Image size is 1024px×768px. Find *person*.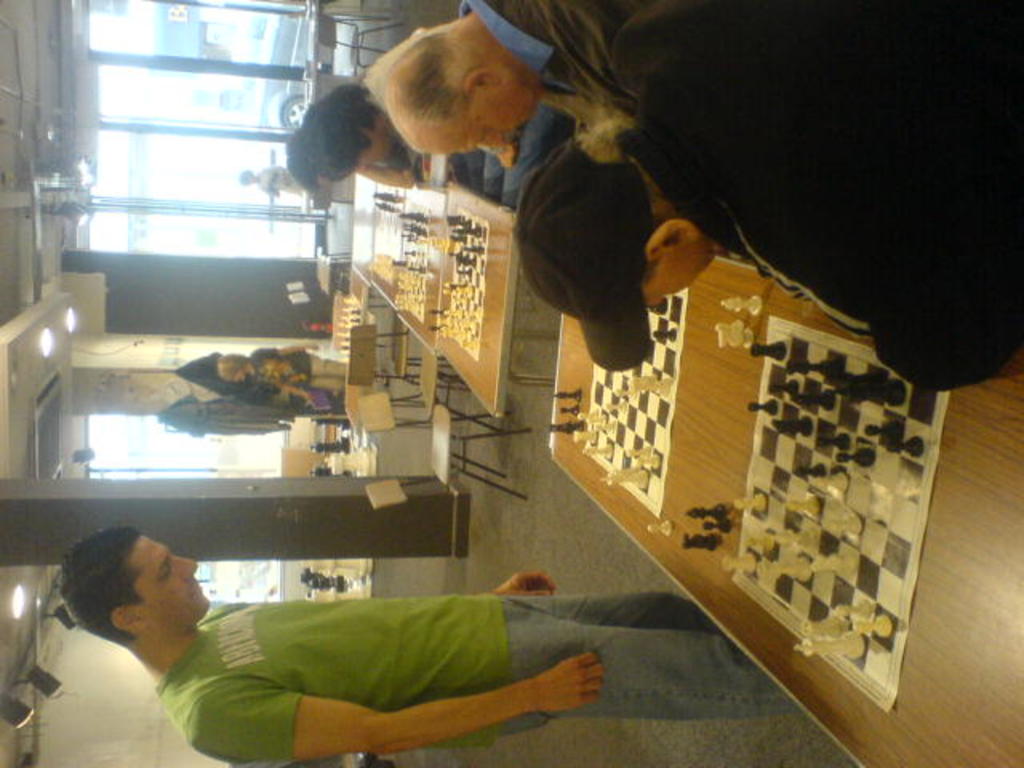
61/523/805/766.
